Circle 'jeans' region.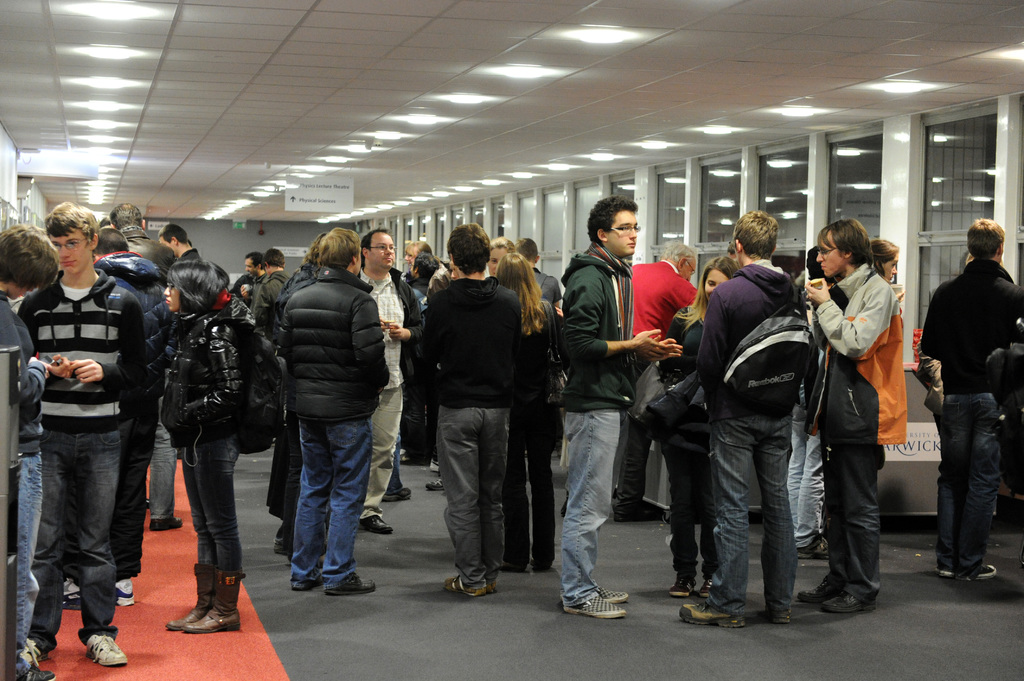
Region: bbox=[273, 403, 371, 605].
